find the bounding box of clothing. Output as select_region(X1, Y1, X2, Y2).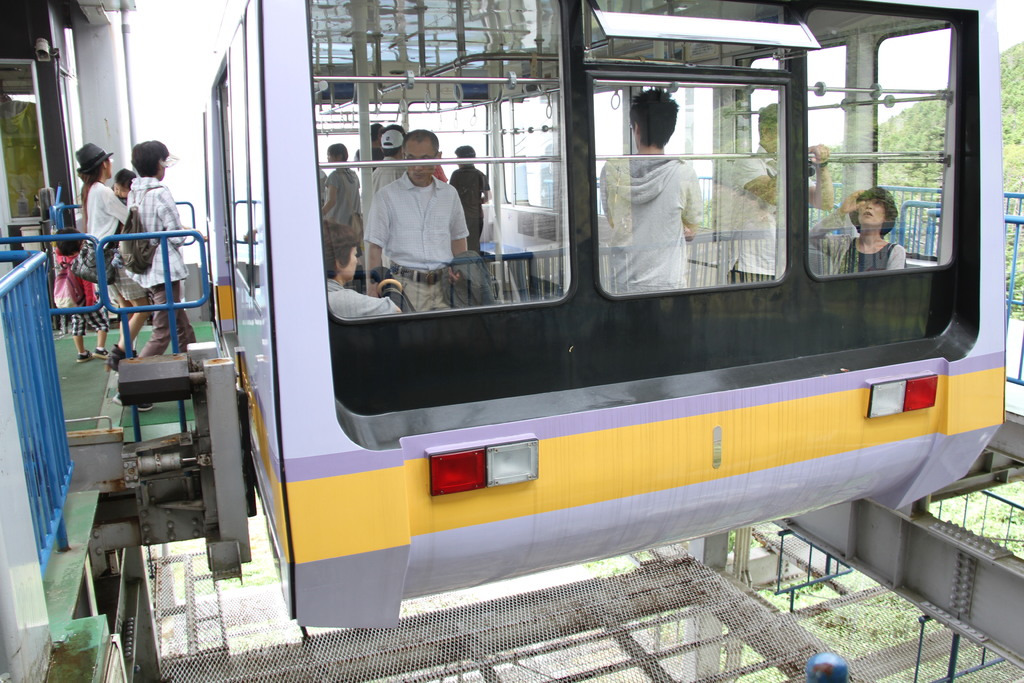
select_region(363, 168, 469, 314).
